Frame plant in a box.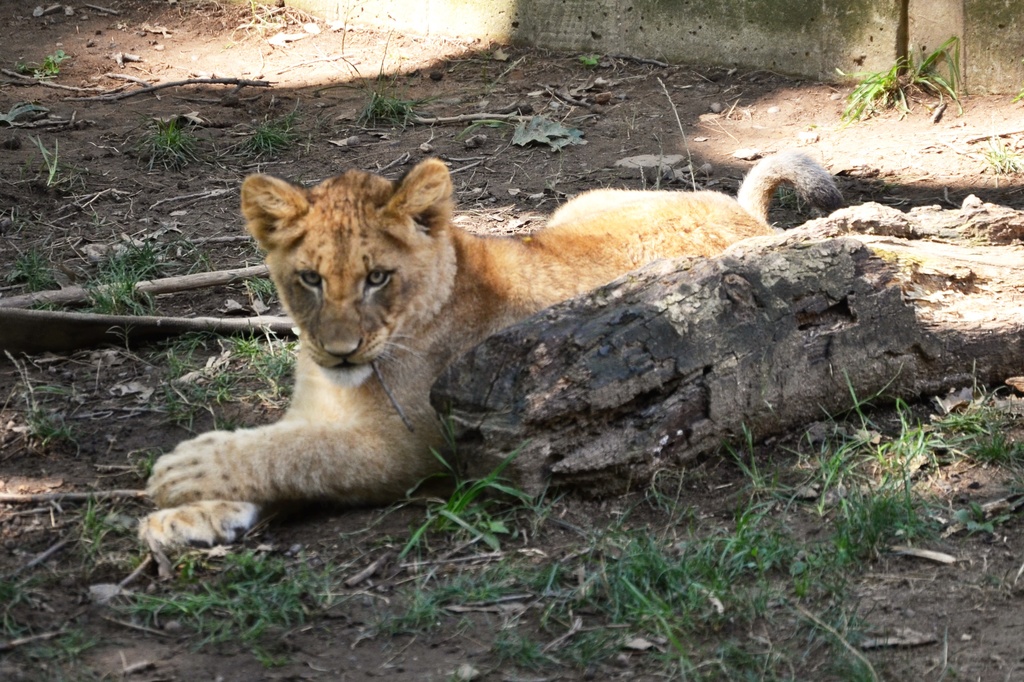
(left=63, top=492, right=151, bottom=576).
